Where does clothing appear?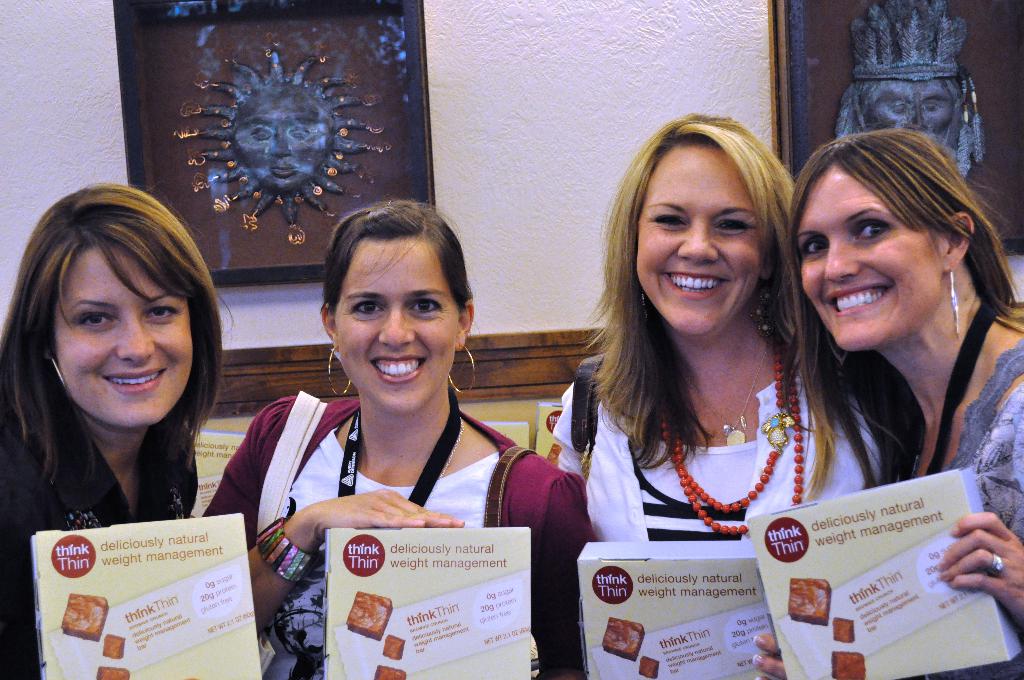
Appears at (x1=200, y1=394, x2=595, y2=679).
